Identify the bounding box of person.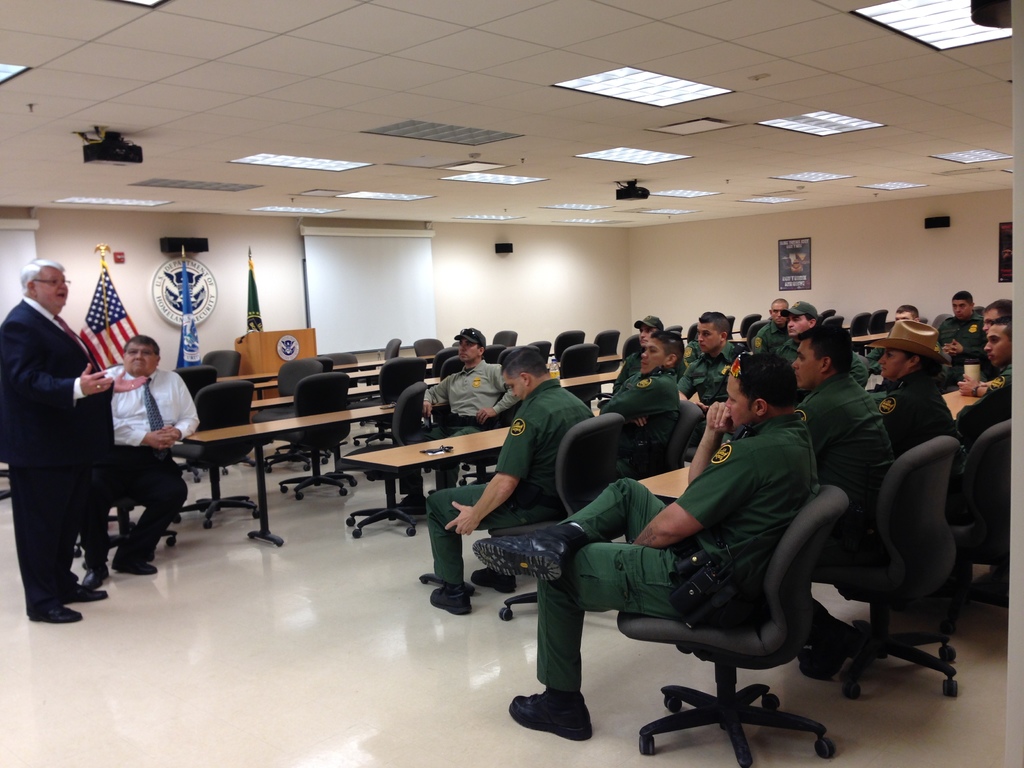
BBox(470, 346, 817, 742).
